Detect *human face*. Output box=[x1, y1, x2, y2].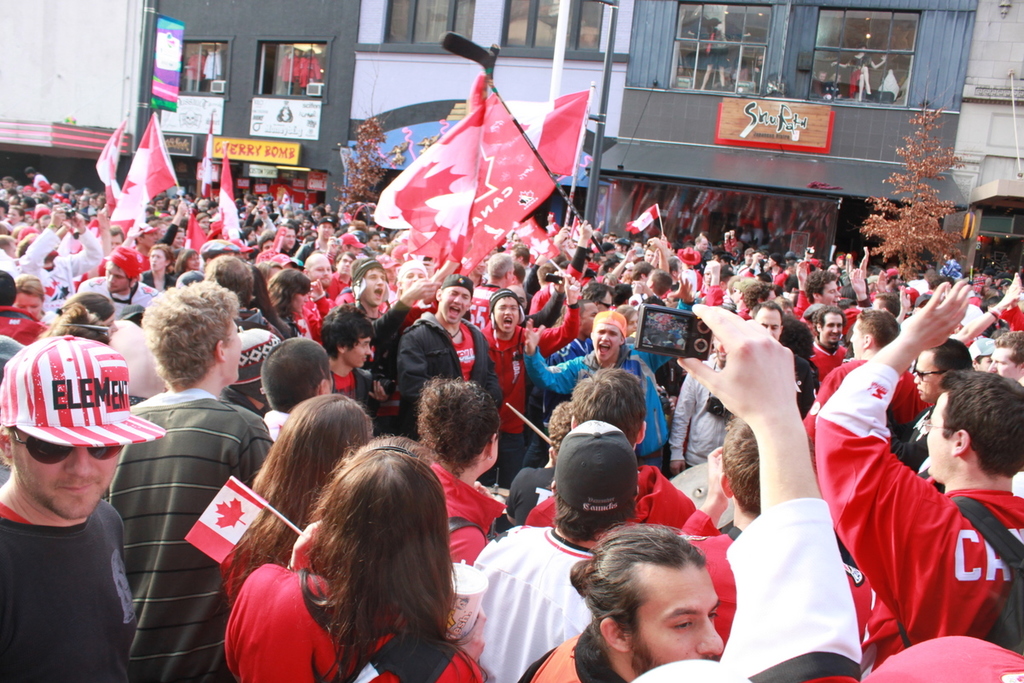
box=[495, 298, 519, 334].
